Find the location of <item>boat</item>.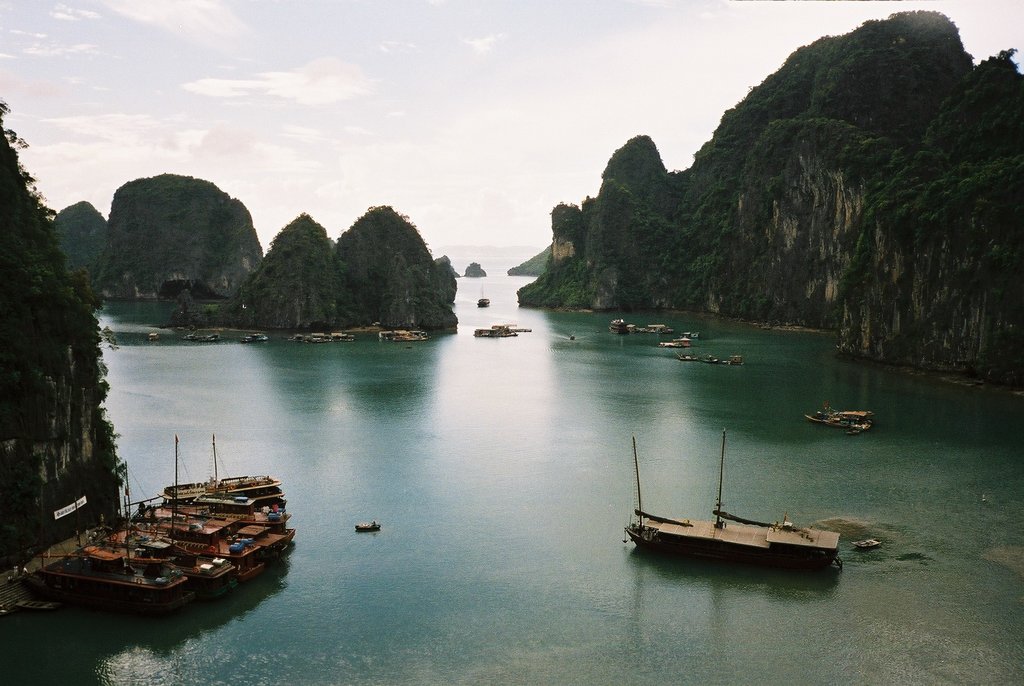
Location: rect(184, 336, 191, 341).
